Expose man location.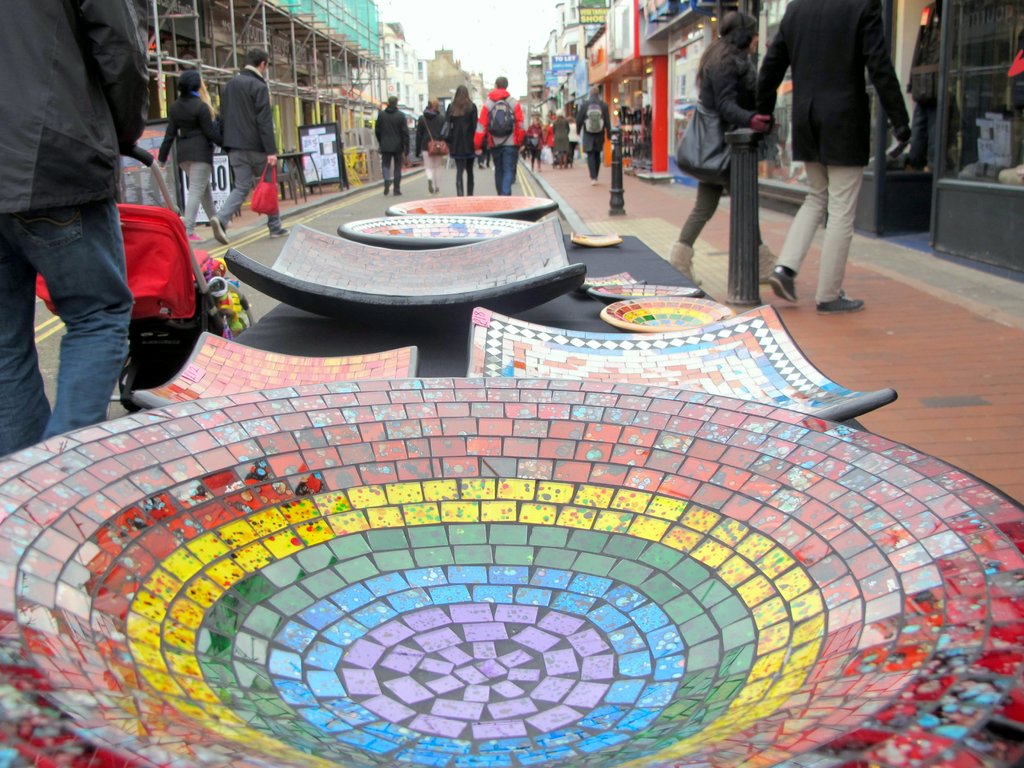
Exposed at detection(575, 86, 612, 184).
